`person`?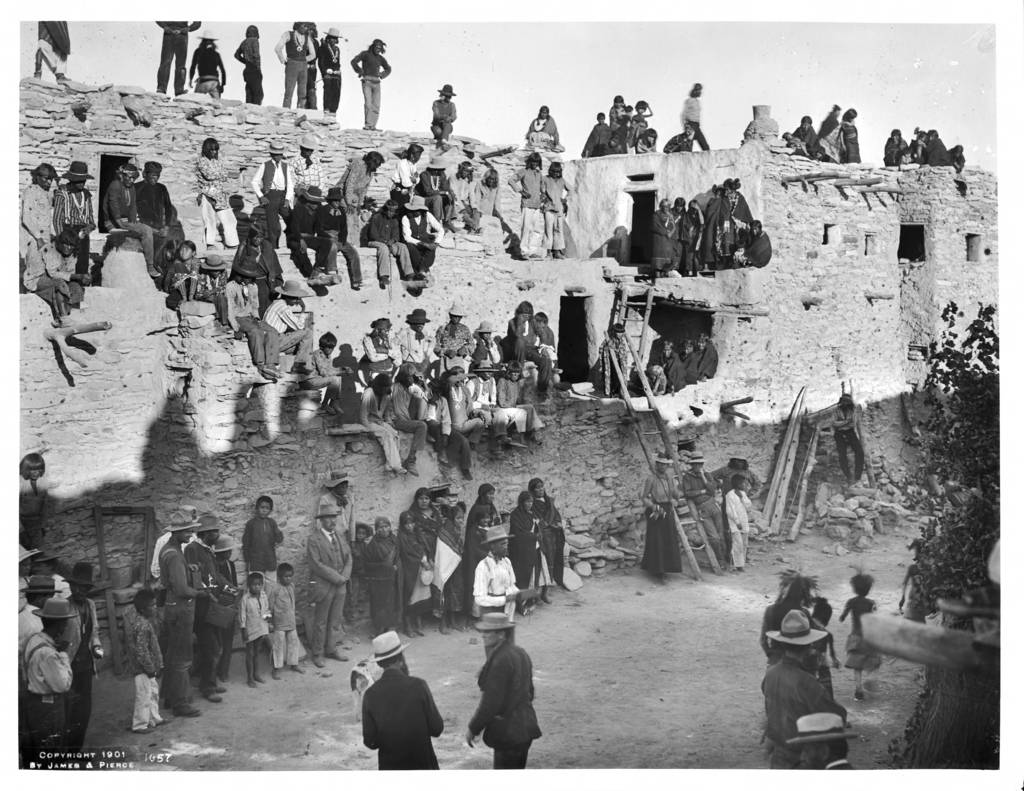
(x1=235, y1=218, x2=288, y2=296)
